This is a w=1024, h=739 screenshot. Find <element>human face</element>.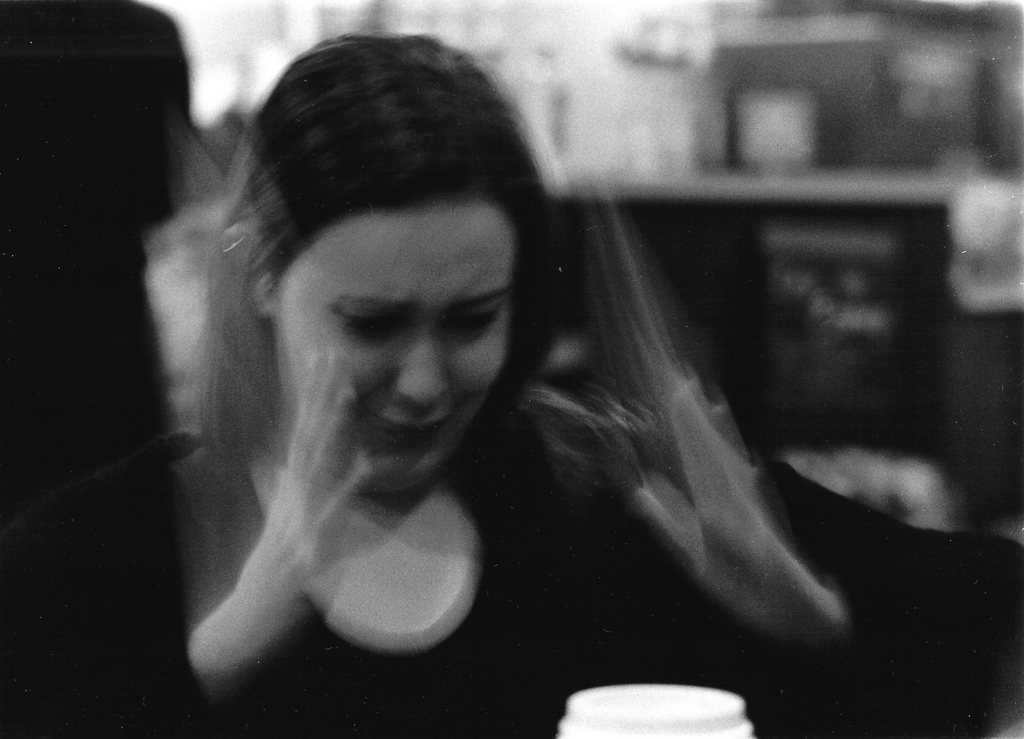
Bounding box: 284:185:513:494.
